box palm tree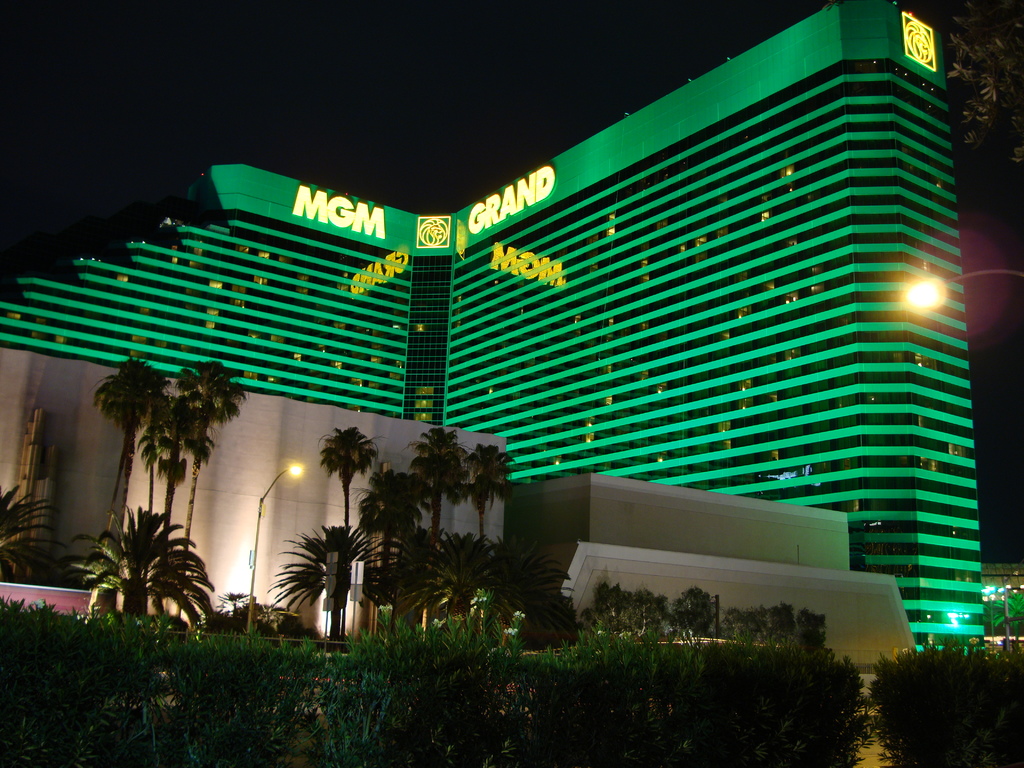
<box>416,435,453,568</box>
